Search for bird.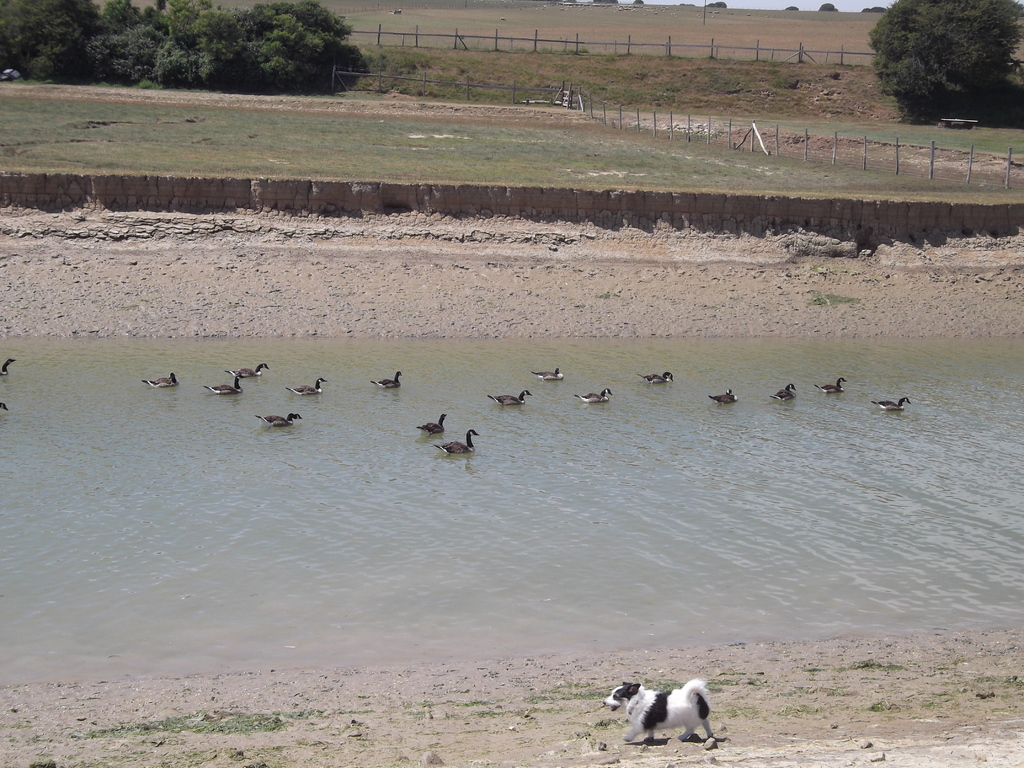
Found at <bbox>284, 376, 326, 396</bbox>.
